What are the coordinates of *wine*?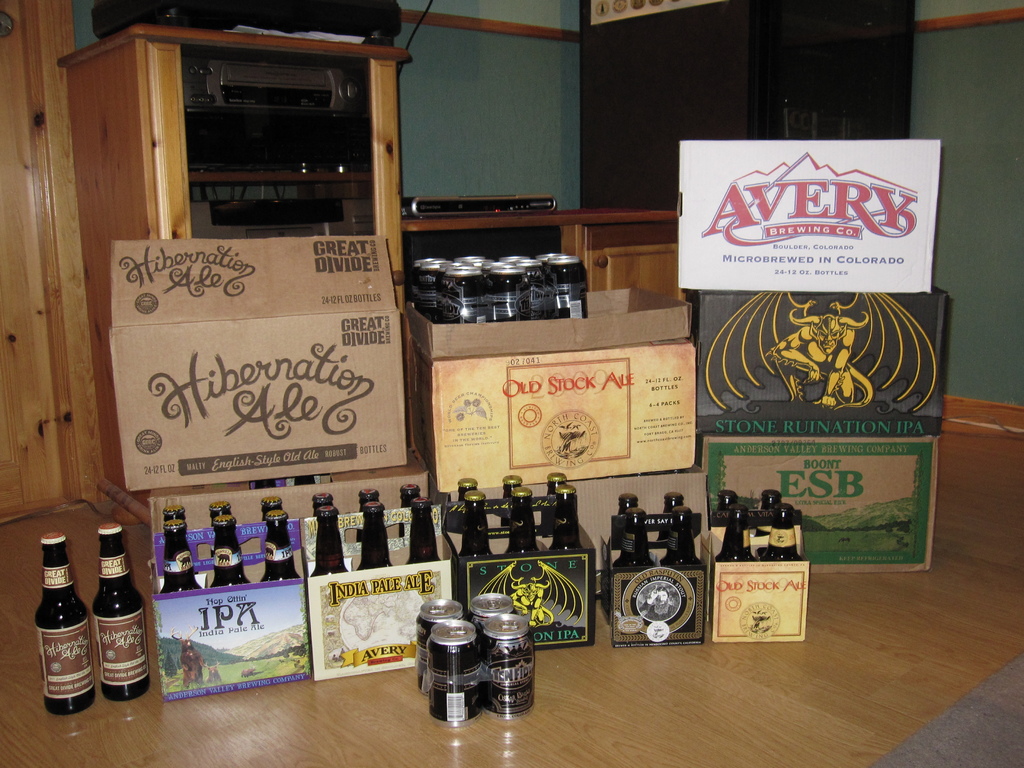
394, 479, 426, 539.
